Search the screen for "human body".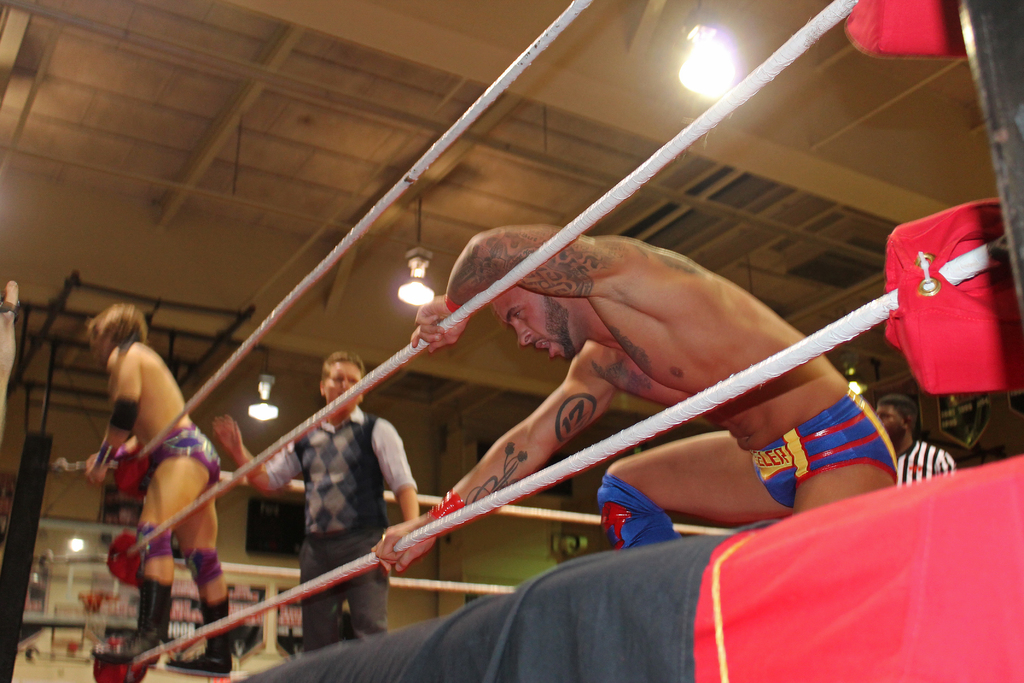
Found at detection(372, 226, 892, 556).
